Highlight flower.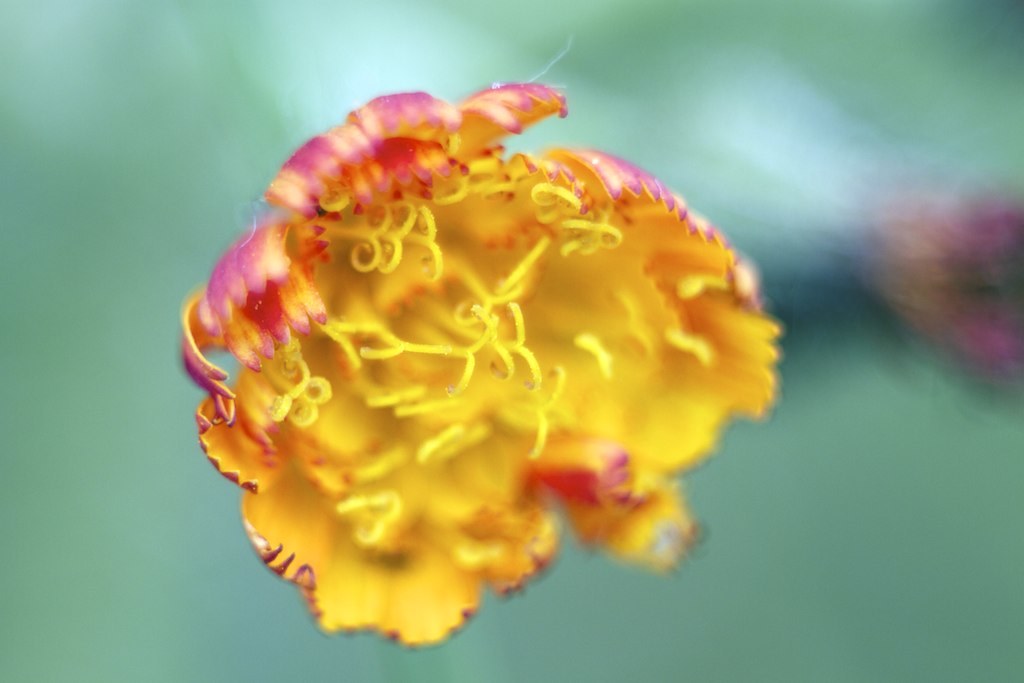
Highlighted region: Rect(191, 30, 770, 636).
